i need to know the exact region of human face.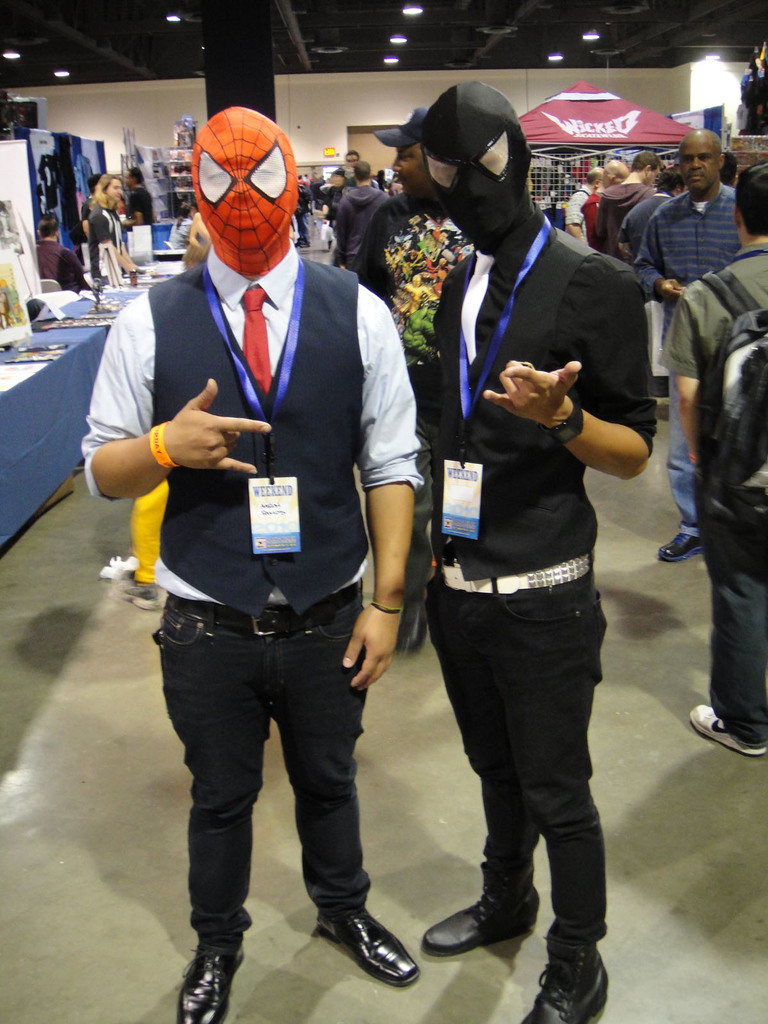
Region: crop(679, 143, 723, 192).
